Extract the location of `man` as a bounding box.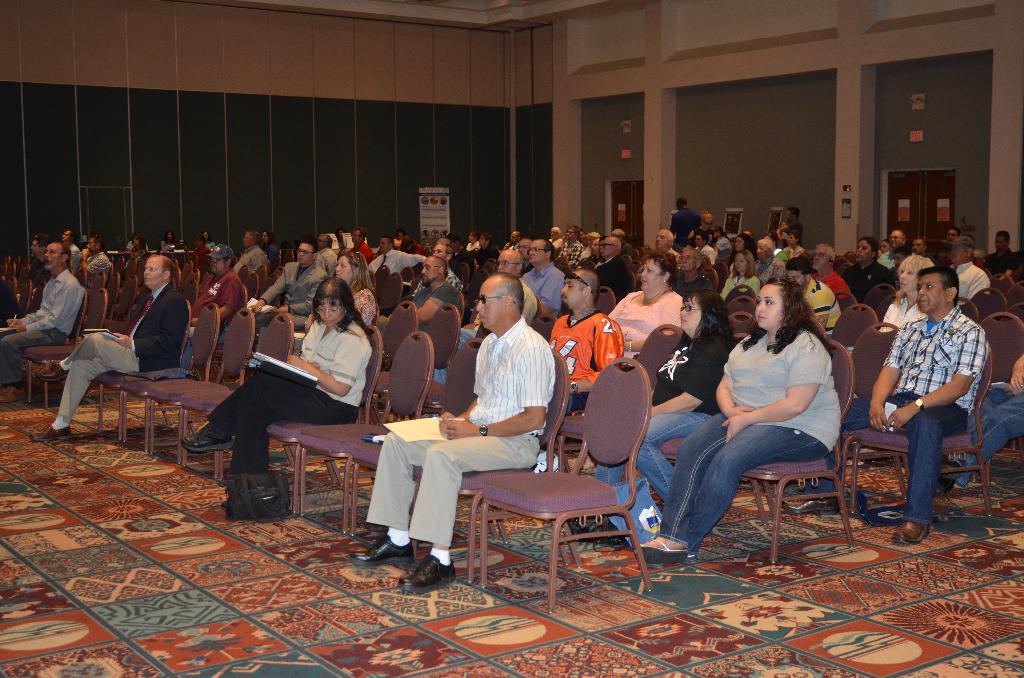
rect(409, 255, 465, 327).
